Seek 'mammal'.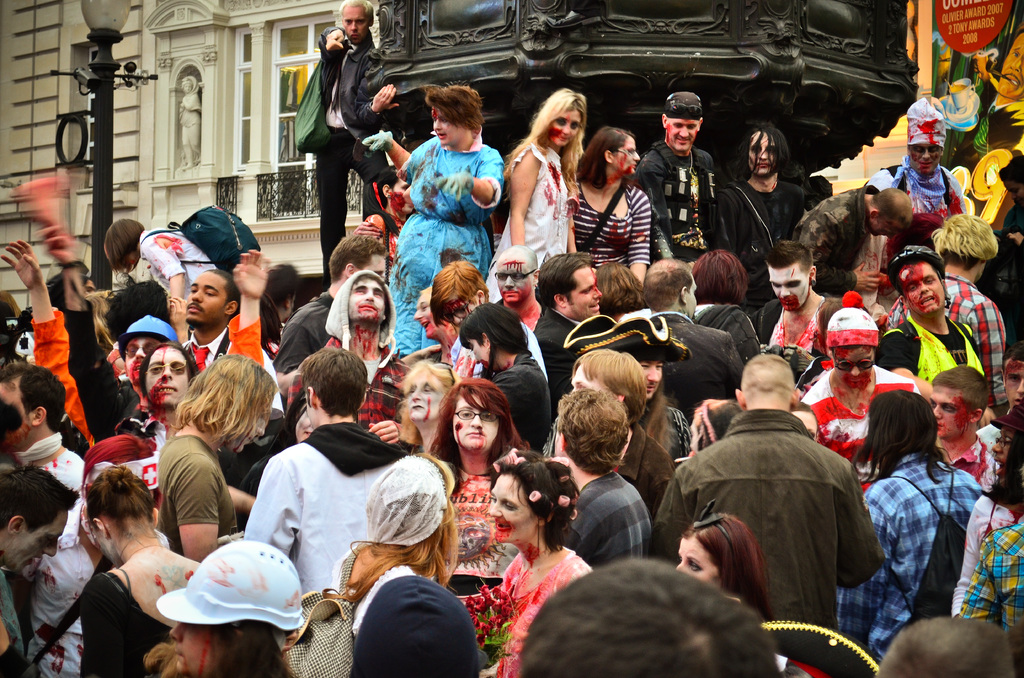
bbox=[554, 383, 653, 570].
